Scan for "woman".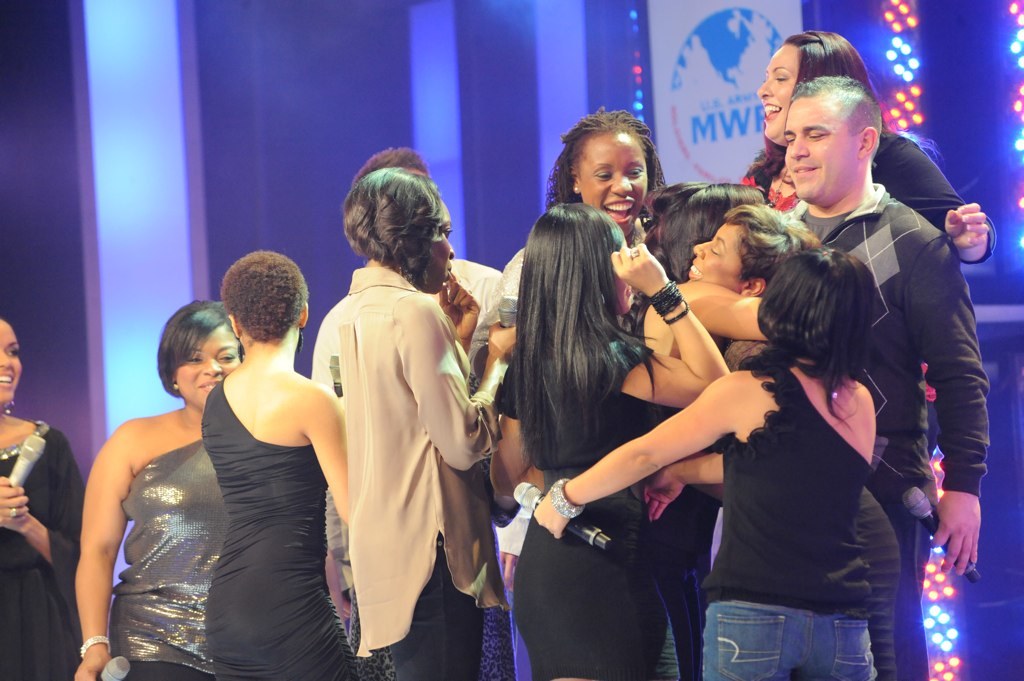
Scan result: 613:182:773:680.
